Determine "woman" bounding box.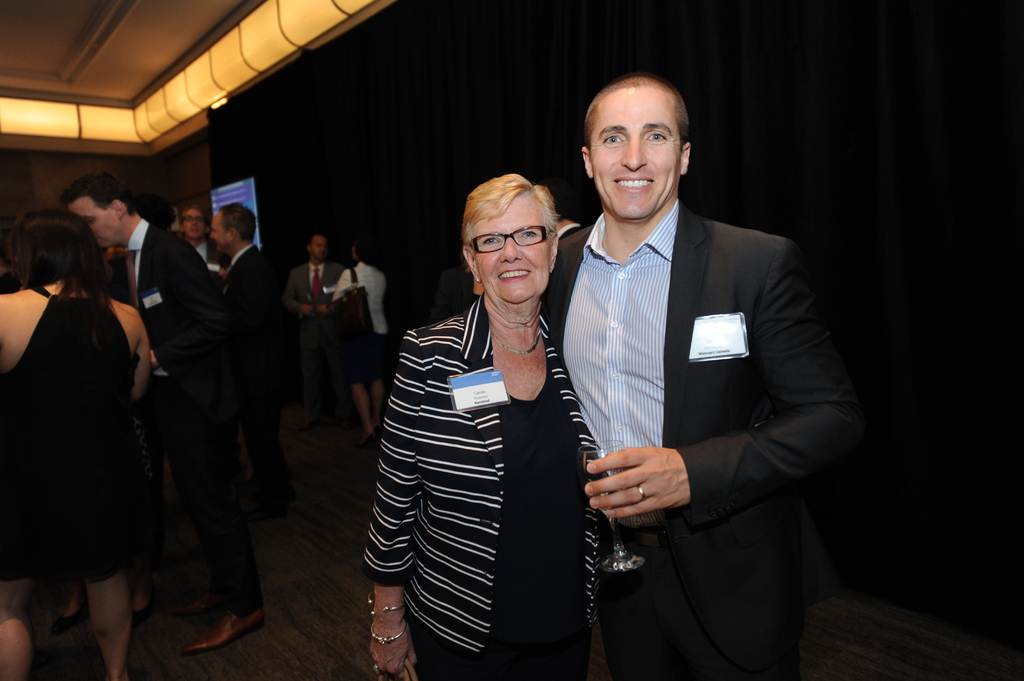
Determined: <bbox>363, 172, 598, 680</bbox>.
